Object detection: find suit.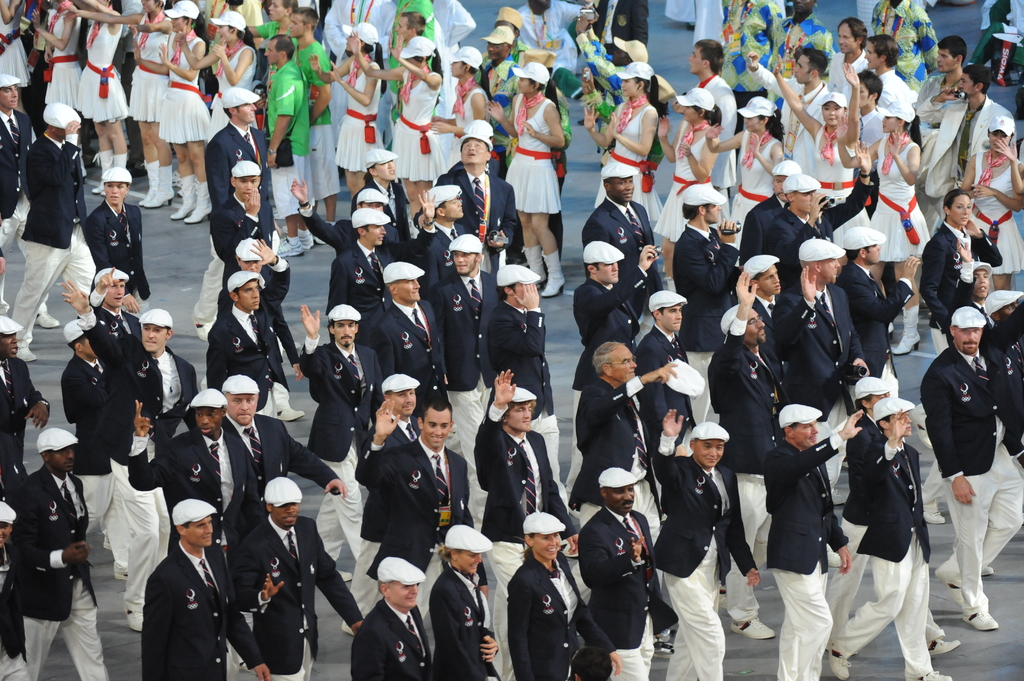
l=200, t=251, r=287, b=410.
